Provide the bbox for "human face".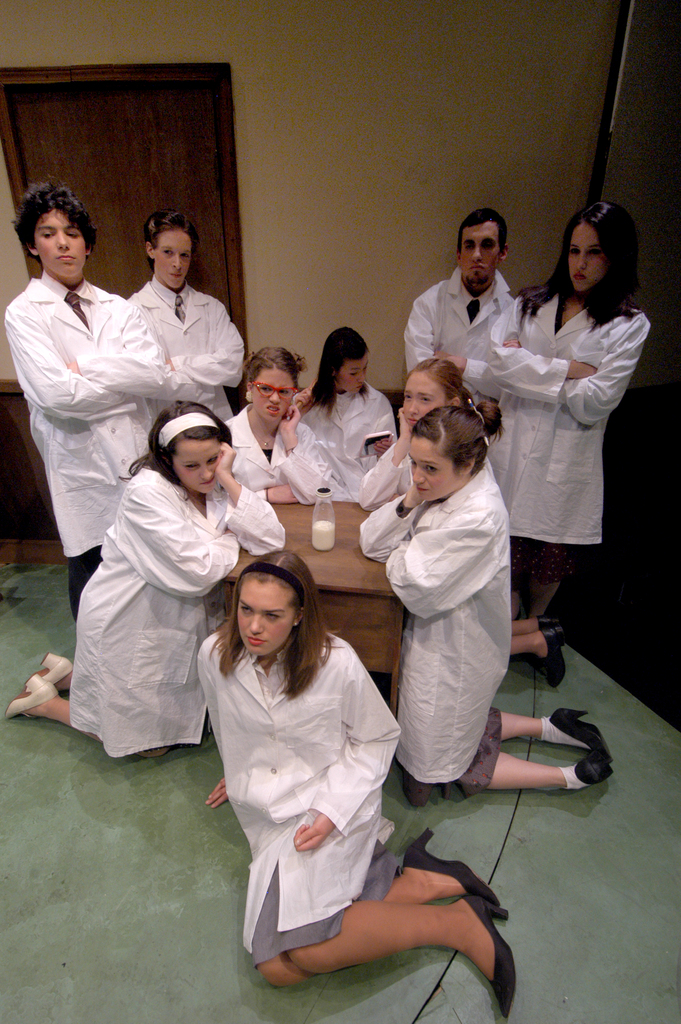
region(407, 438, 459, 499).
